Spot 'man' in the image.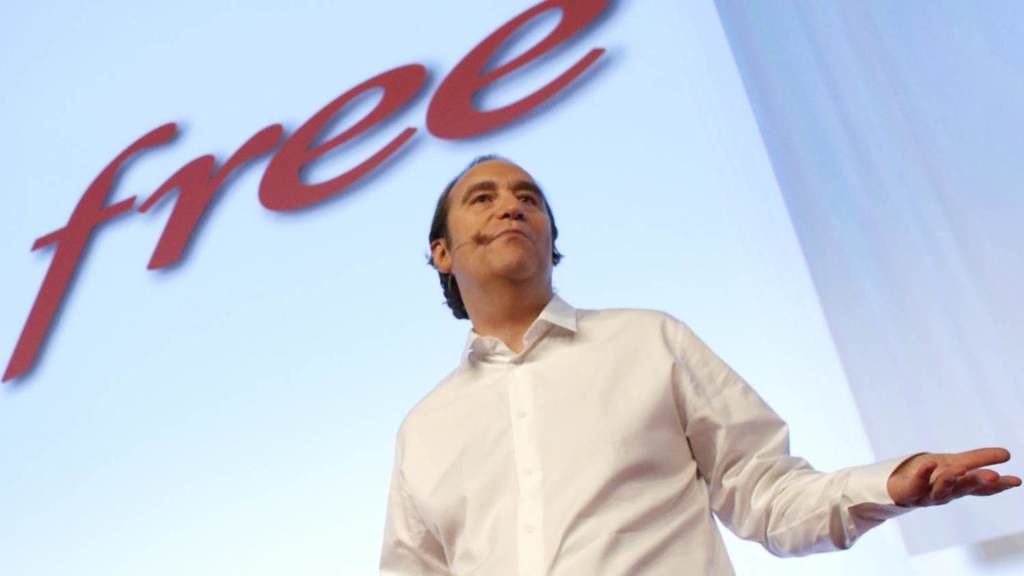
'man' found at 380, 153, 1023, 575.
